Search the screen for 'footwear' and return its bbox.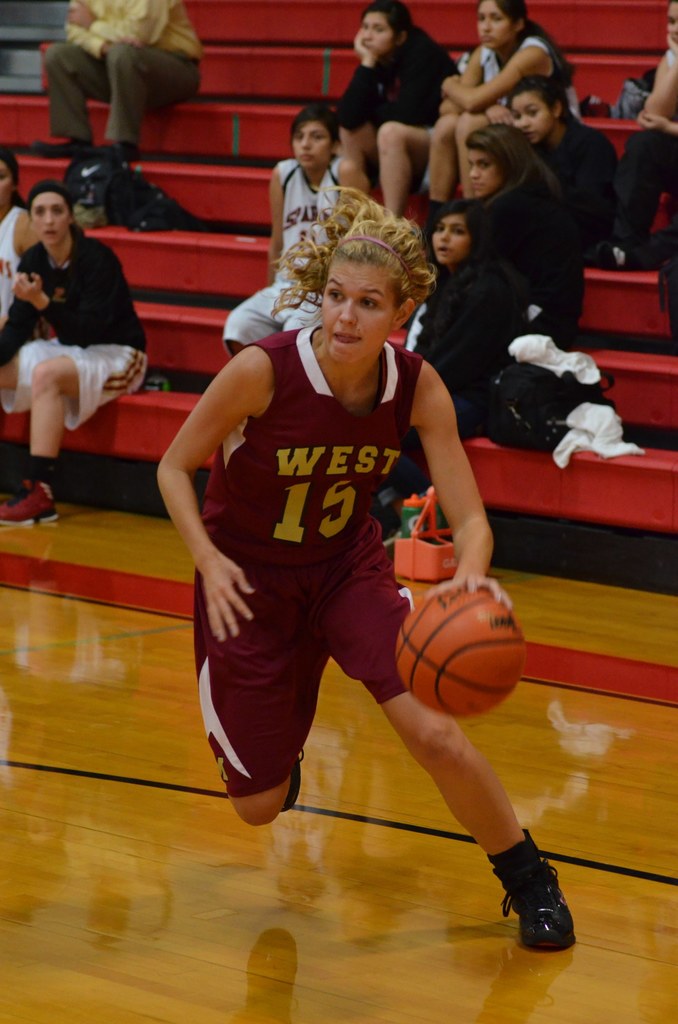
Found: [left=493, top=844, right=580, bottom=944].
